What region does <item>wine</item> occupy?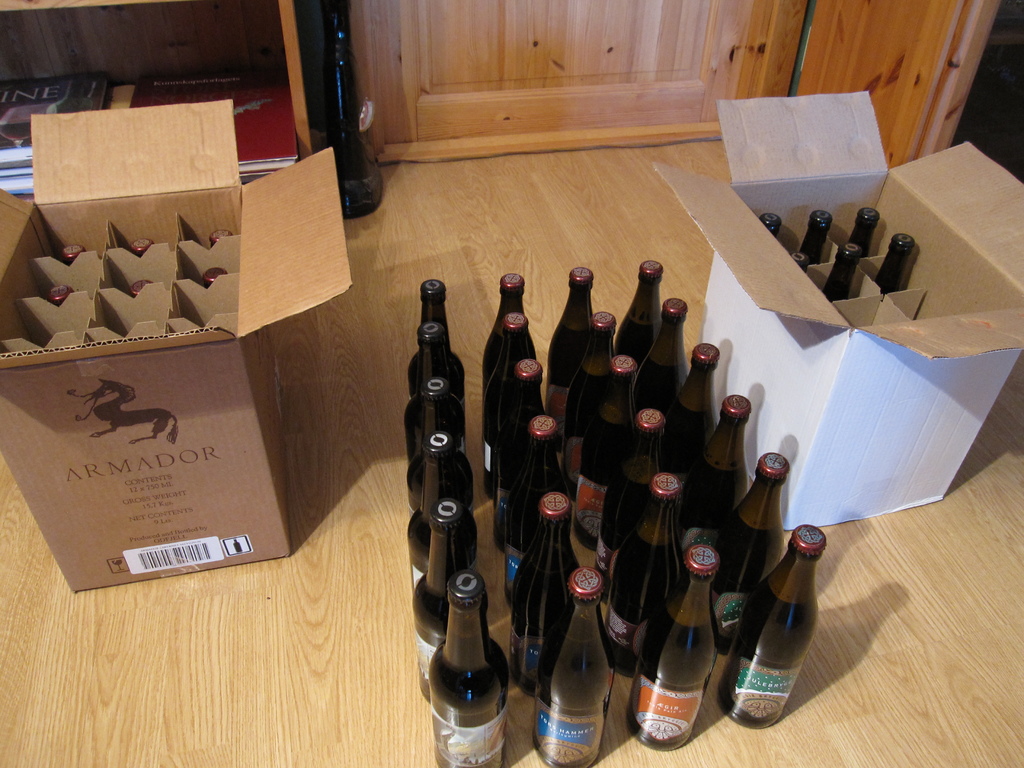
[407, 380, 478, 519].
